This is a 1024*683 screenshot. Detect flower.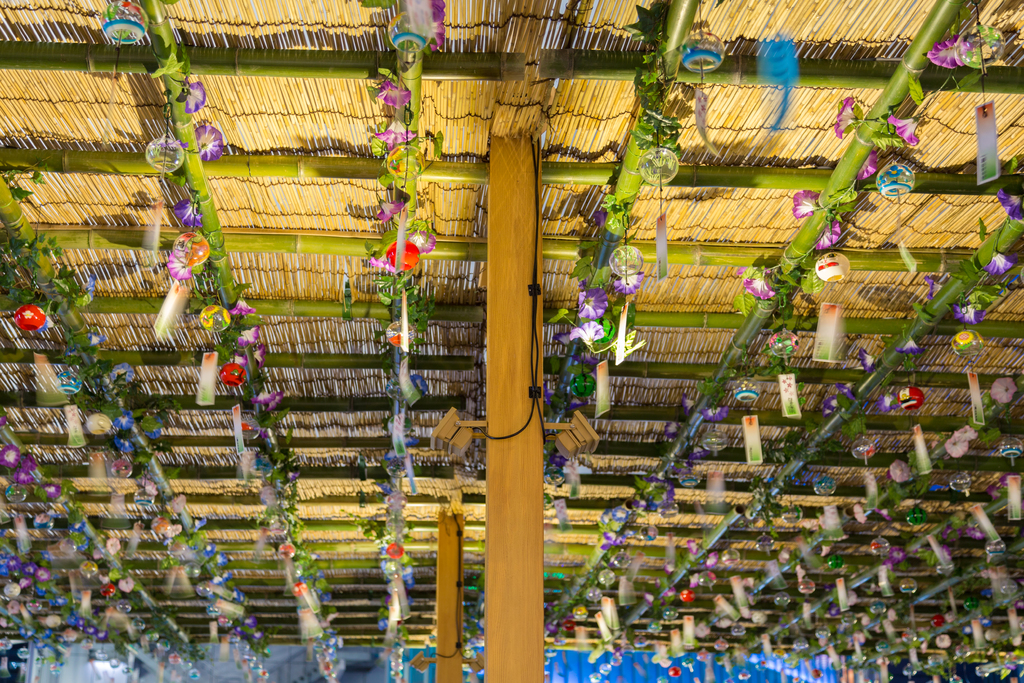
[x1=230, y1=627, x2=244, y2=637].
